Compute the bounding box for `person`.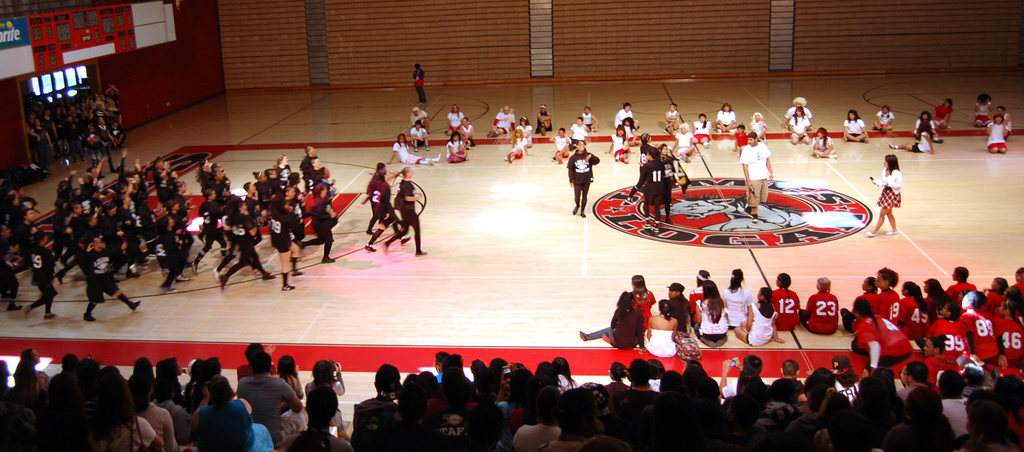
444,102,464,137.
